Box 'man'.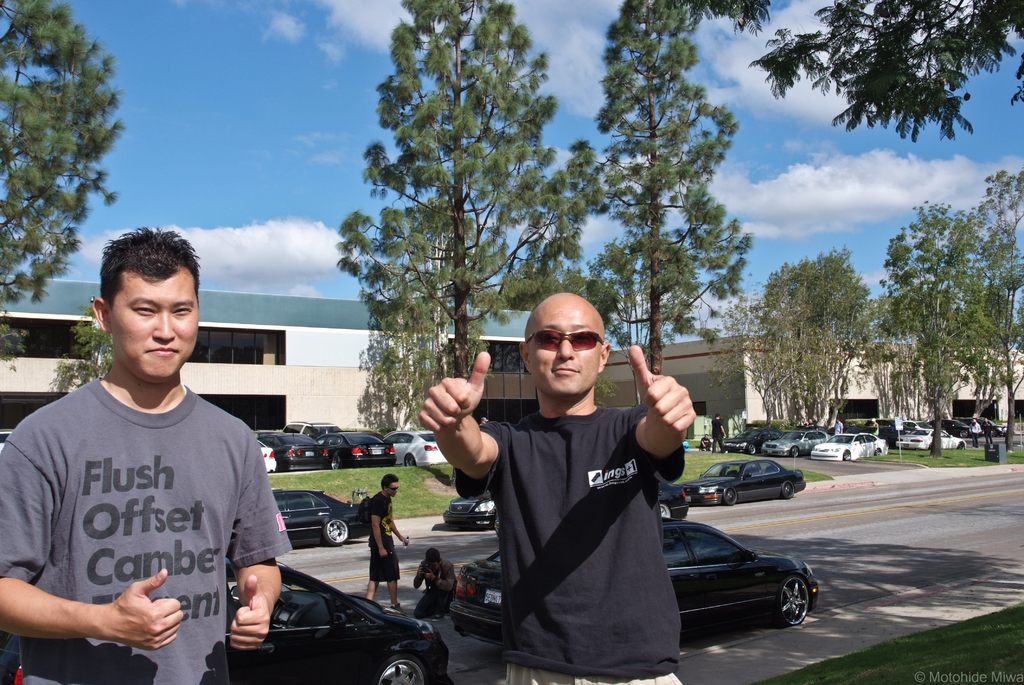
711 414 730 453.
